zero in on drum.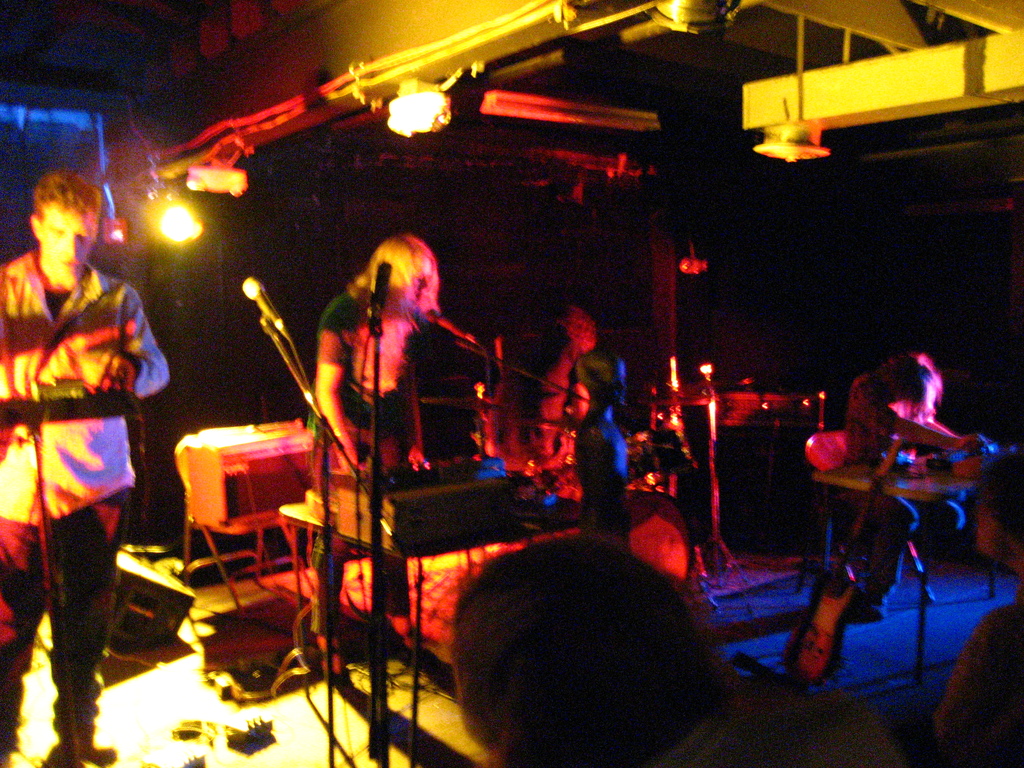
Zeroed in: [623, 429, 692, 482].
